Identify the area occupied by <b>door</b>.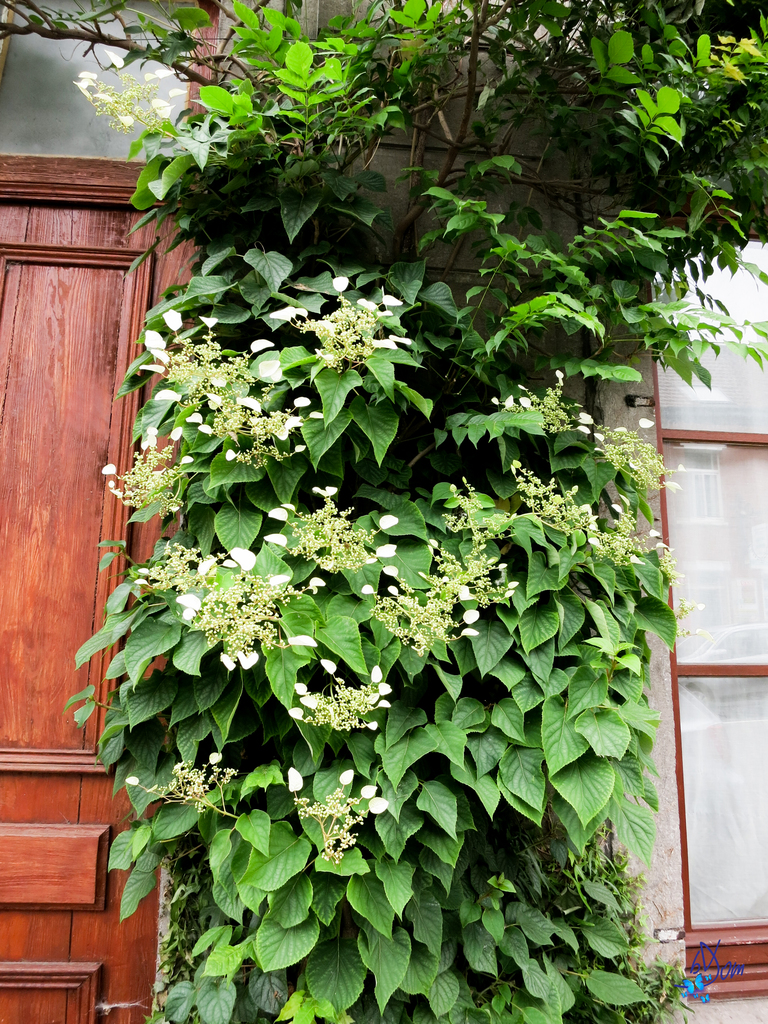
Area: box(0, 192, 181, 1023).
